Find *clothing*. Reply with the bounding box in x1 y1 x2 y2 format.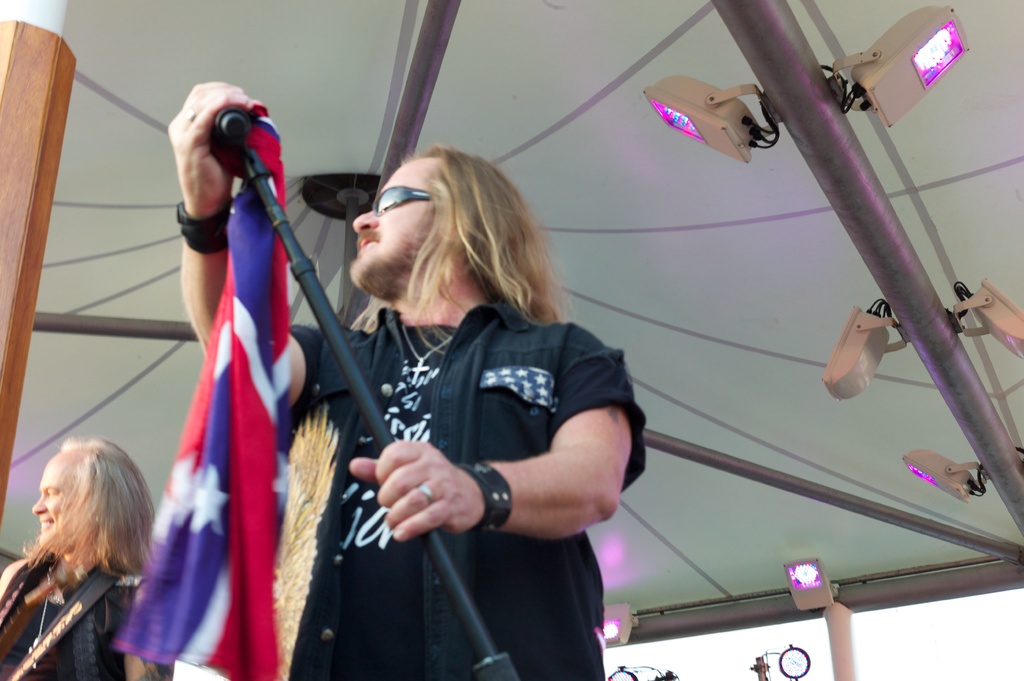
0 545 147 680.
